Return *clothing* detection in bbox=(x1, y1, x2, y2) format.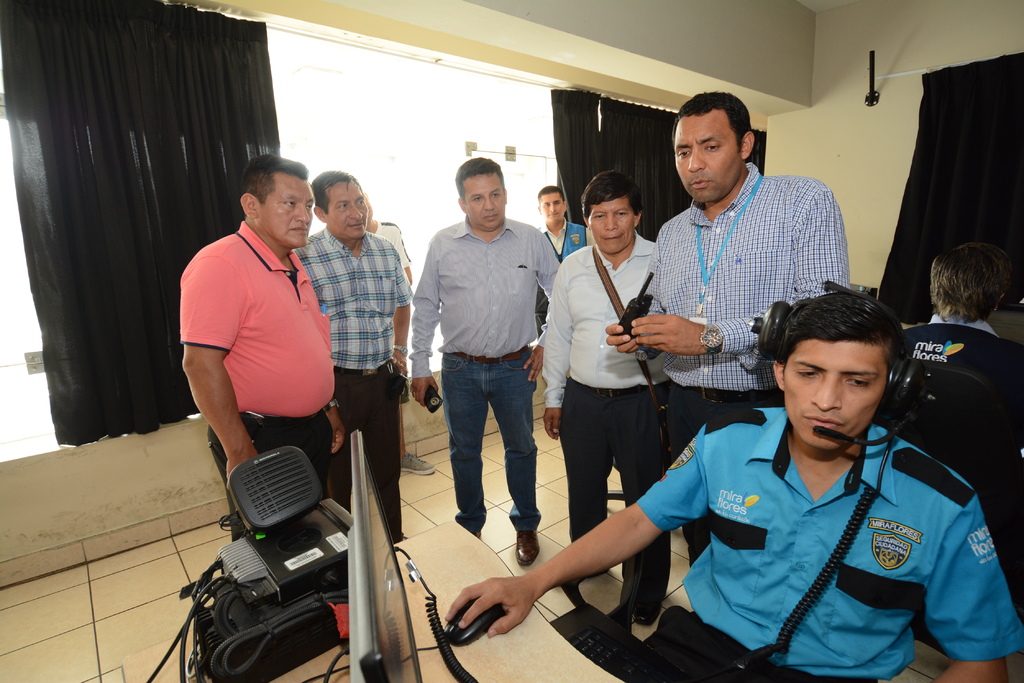
bbox=(540, 224, 666, 615).
